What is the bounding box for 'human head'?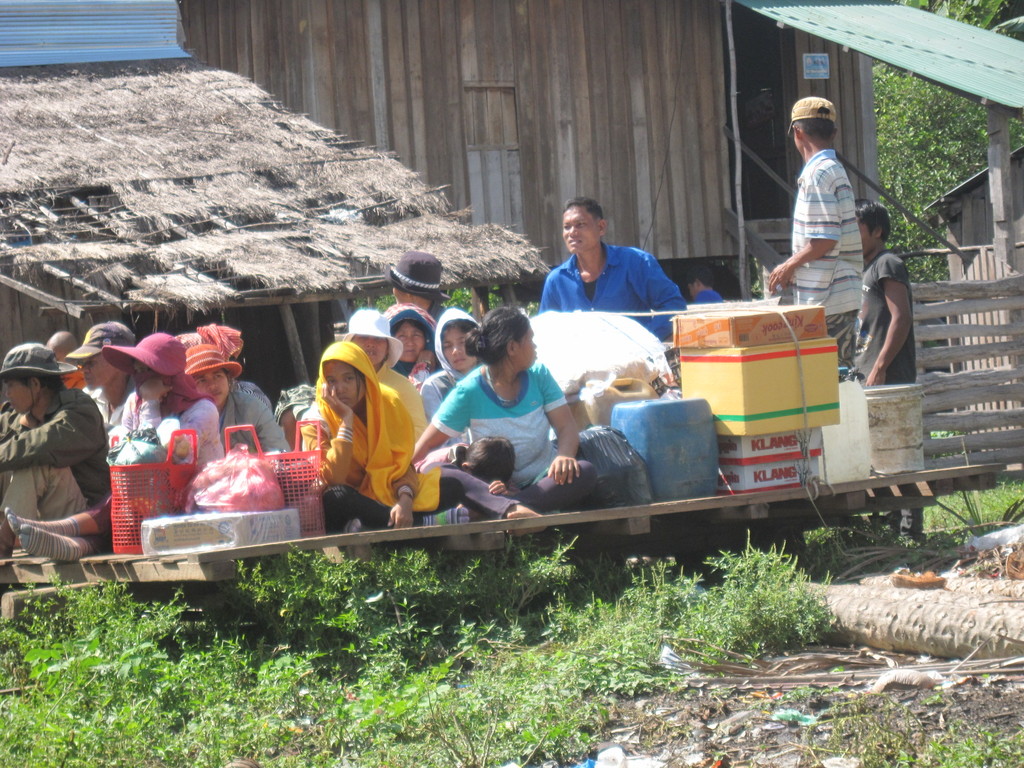
<region>467, 306, 548, 381</region>.
